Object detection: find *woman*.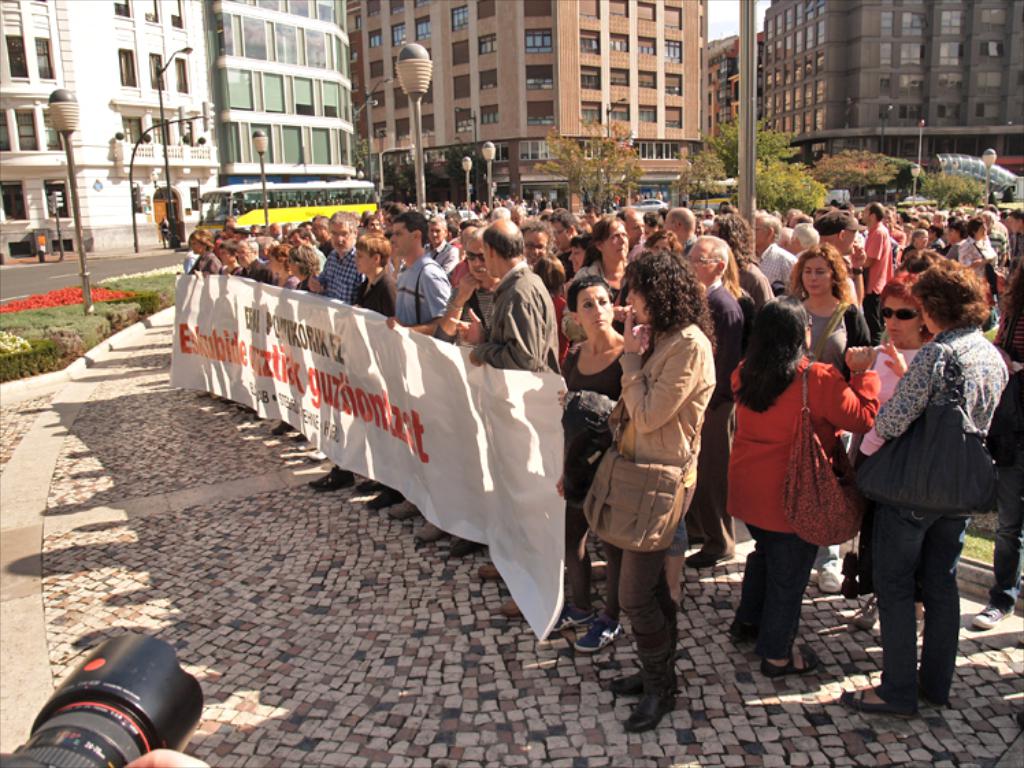
detection(181, 227, 218, 278).
